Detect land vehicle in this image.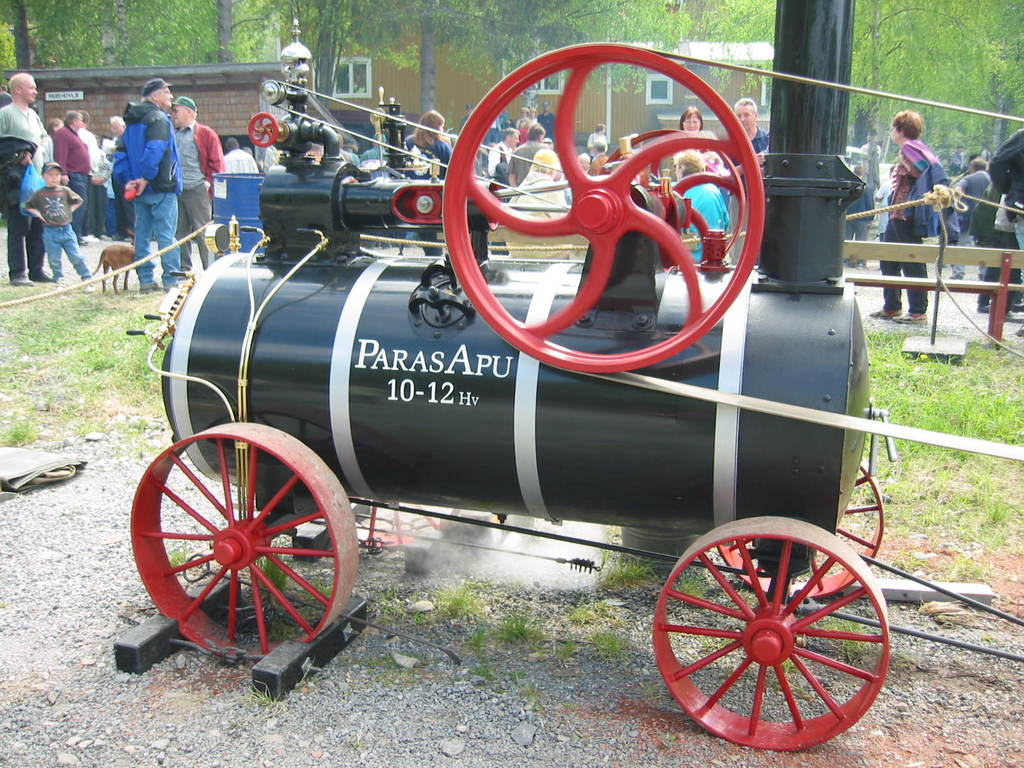
Detection: bbox=[83, 66, 961, 750].
